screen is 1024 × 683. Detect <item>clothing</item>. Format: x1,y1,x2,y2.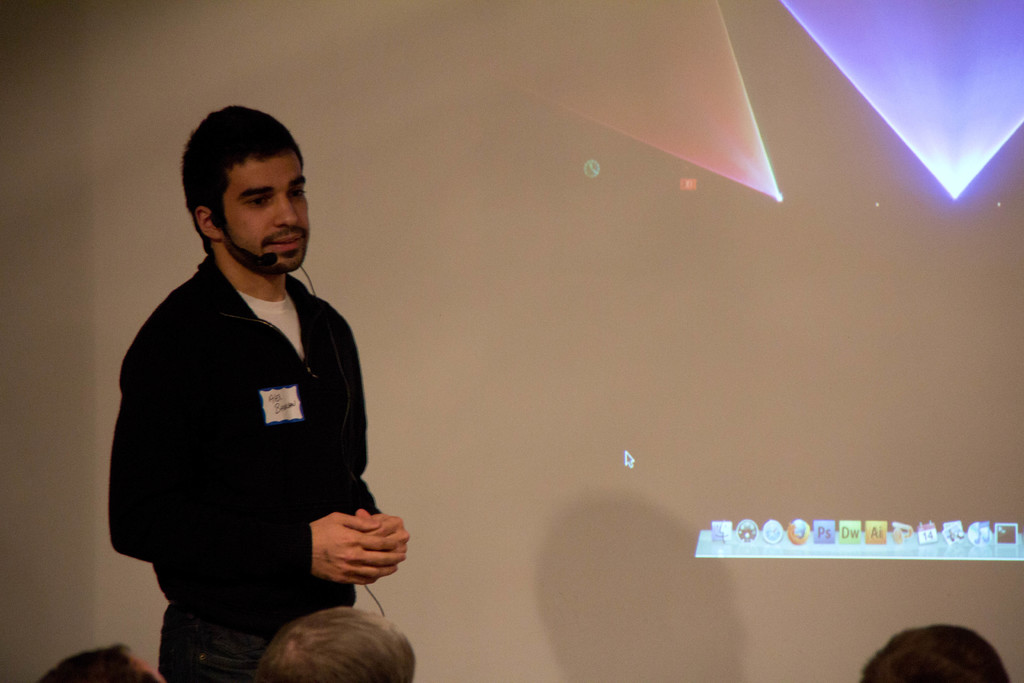
120,193,394,648.
